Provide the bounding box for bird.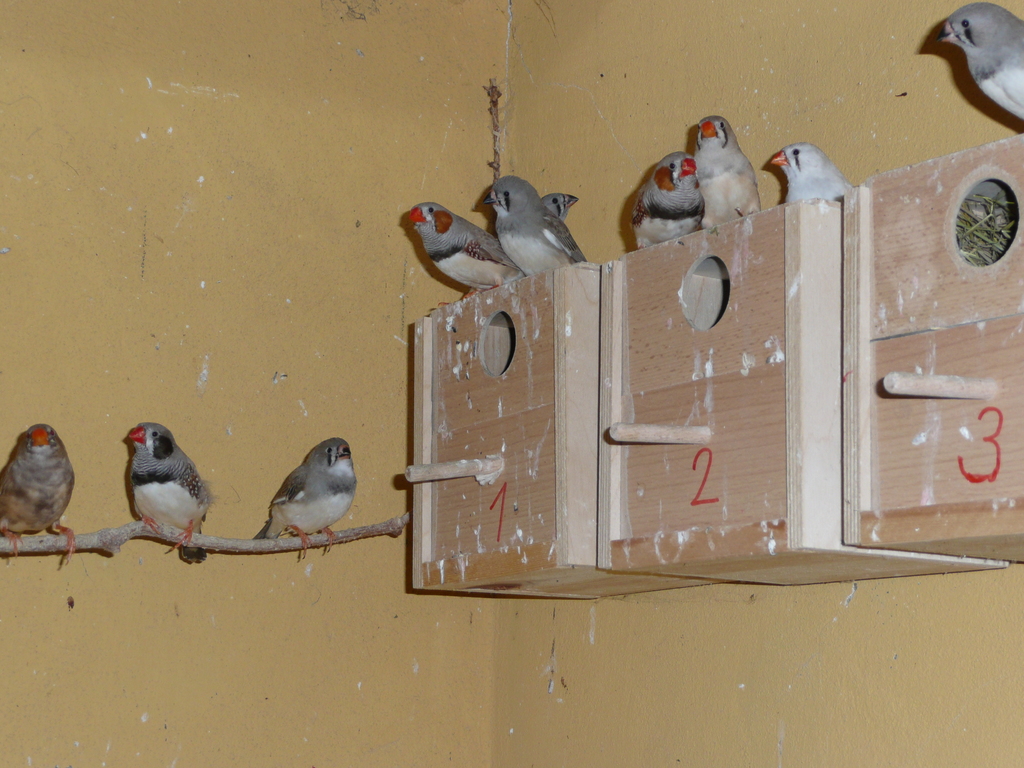
bbox=(473, 168, 595, 274).
